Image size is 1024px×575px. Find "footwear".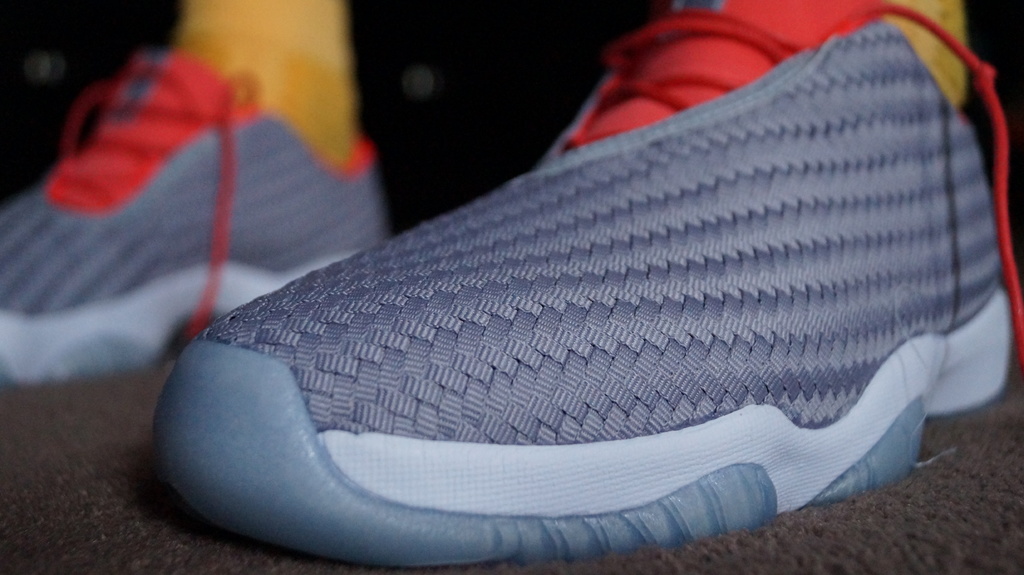
[0,45,391,385].
